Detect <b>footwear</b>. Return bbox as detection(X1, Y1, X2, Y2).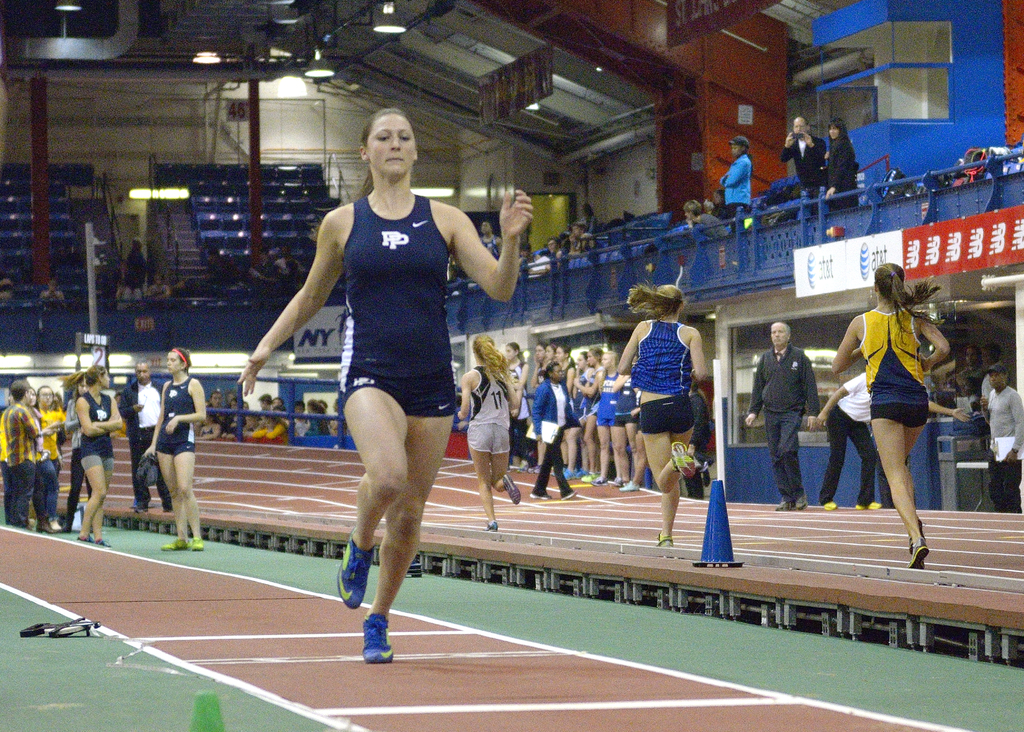
detection(560, 489, 576, 499).
